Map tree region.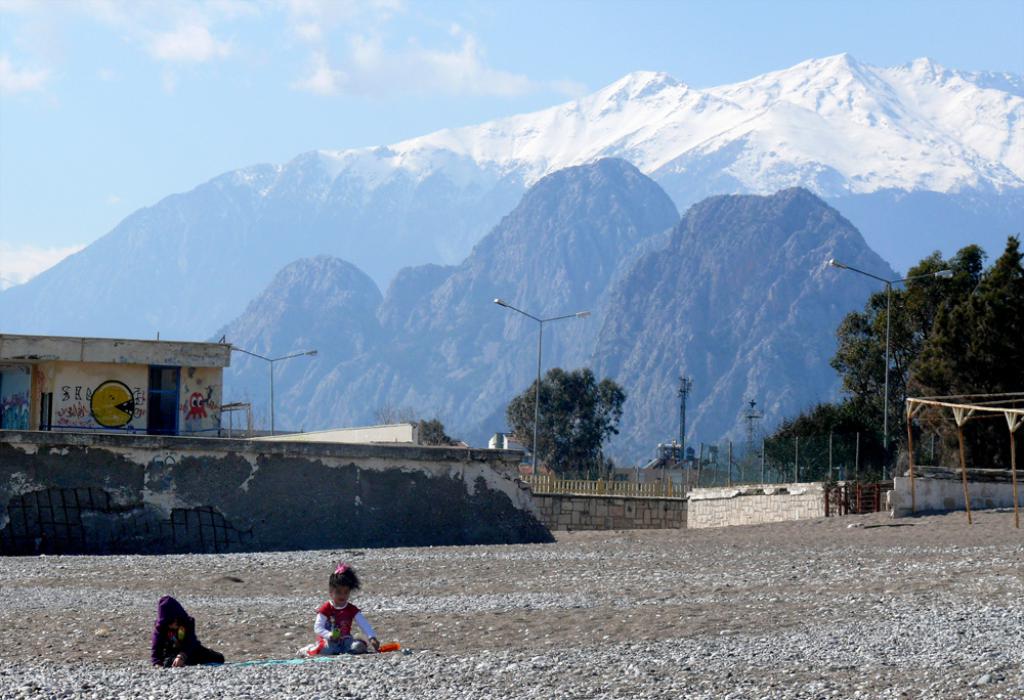
Mapped to Rect(829, 232, 1023, 480).
